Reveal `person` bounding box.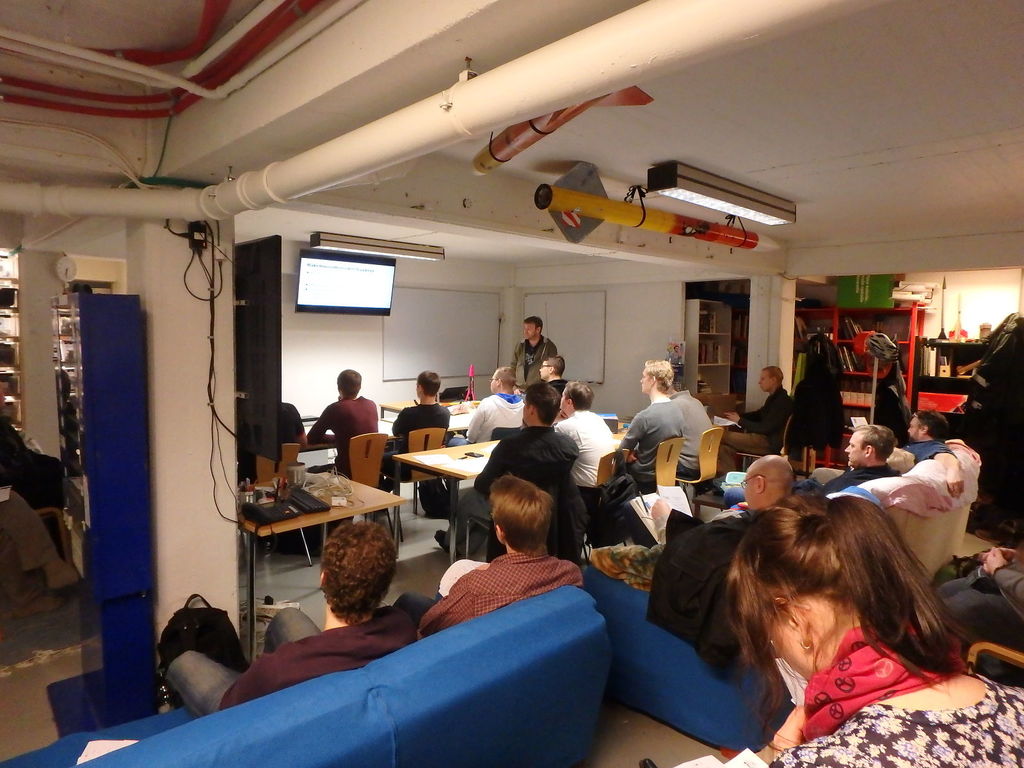
Revealed: [x1=618, y1=359, x2=684, y2=494].
